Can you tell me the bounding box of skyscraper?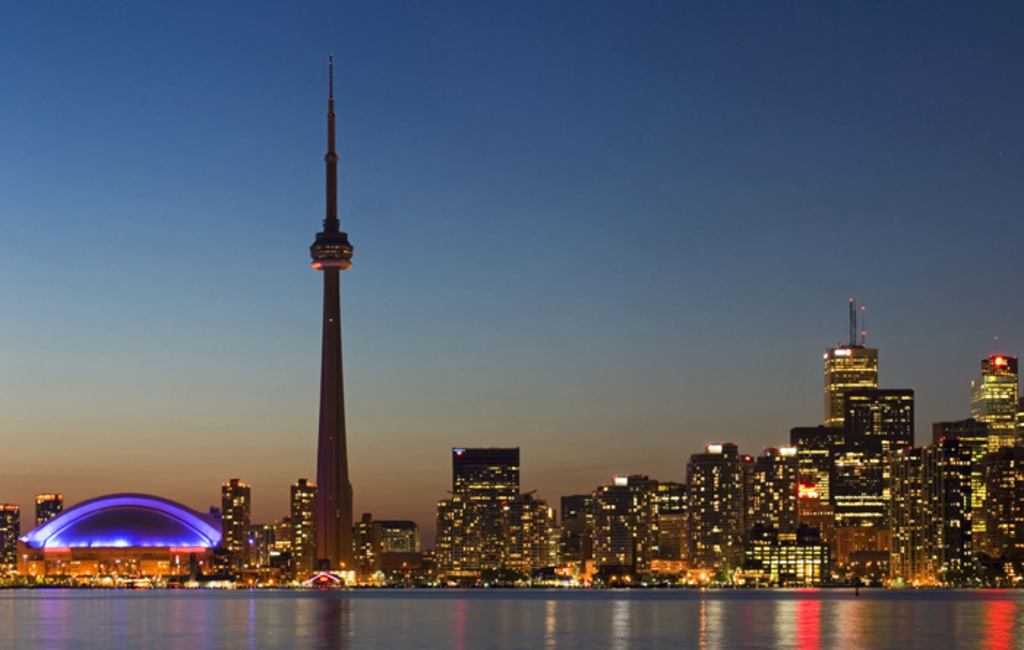
453:452:525:526.
